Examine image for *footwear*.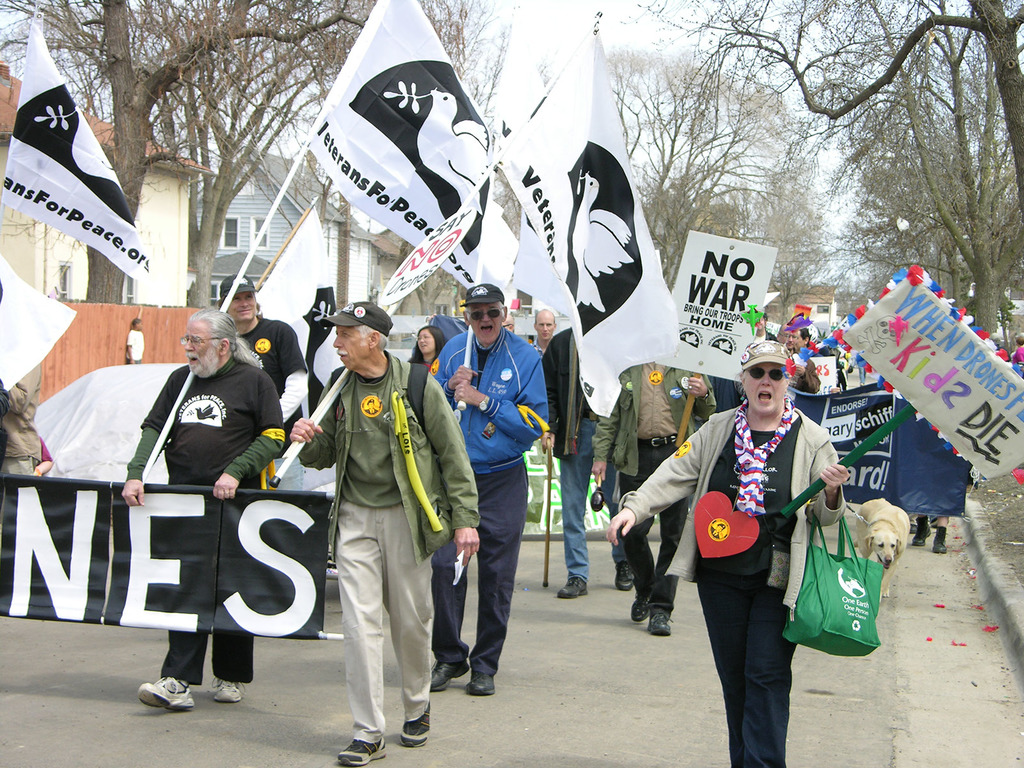
Examination result: 337 739 385 767.
